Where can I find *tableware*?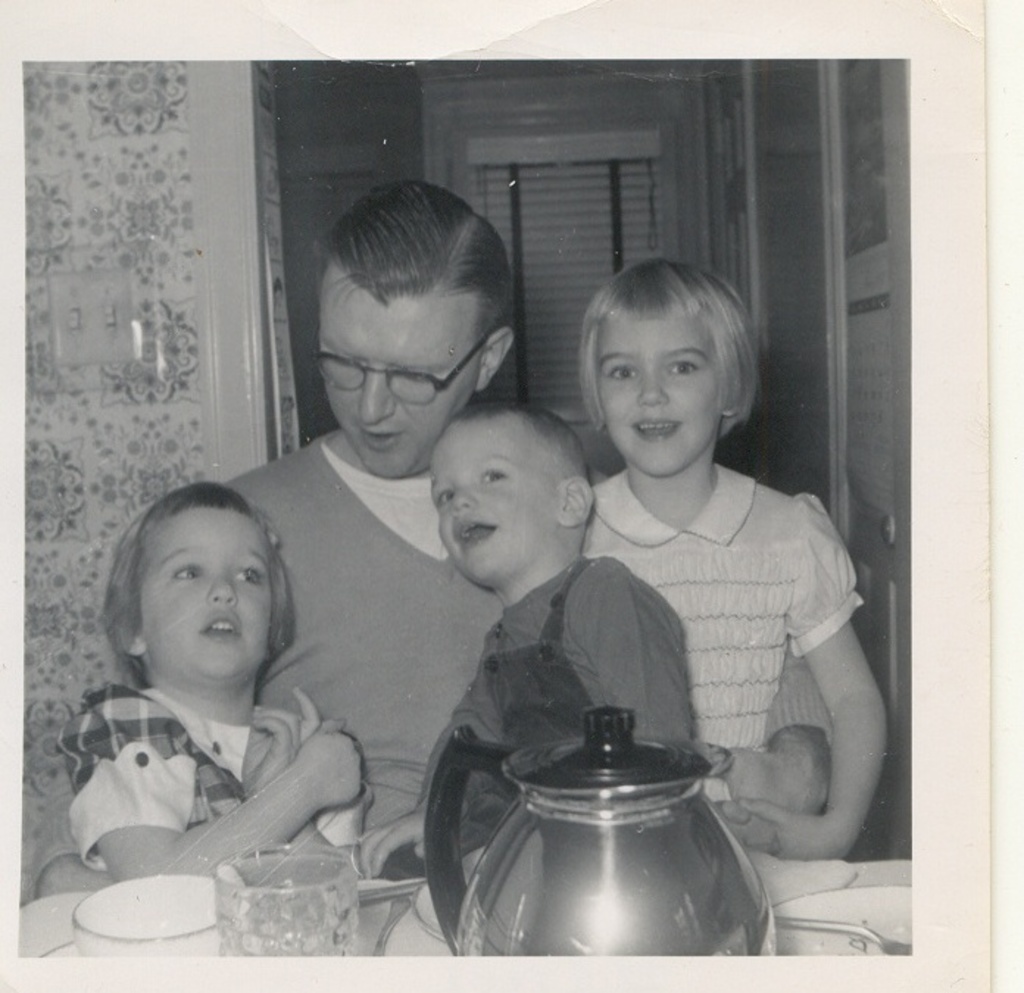
You can find it at 767,880,908,956.
